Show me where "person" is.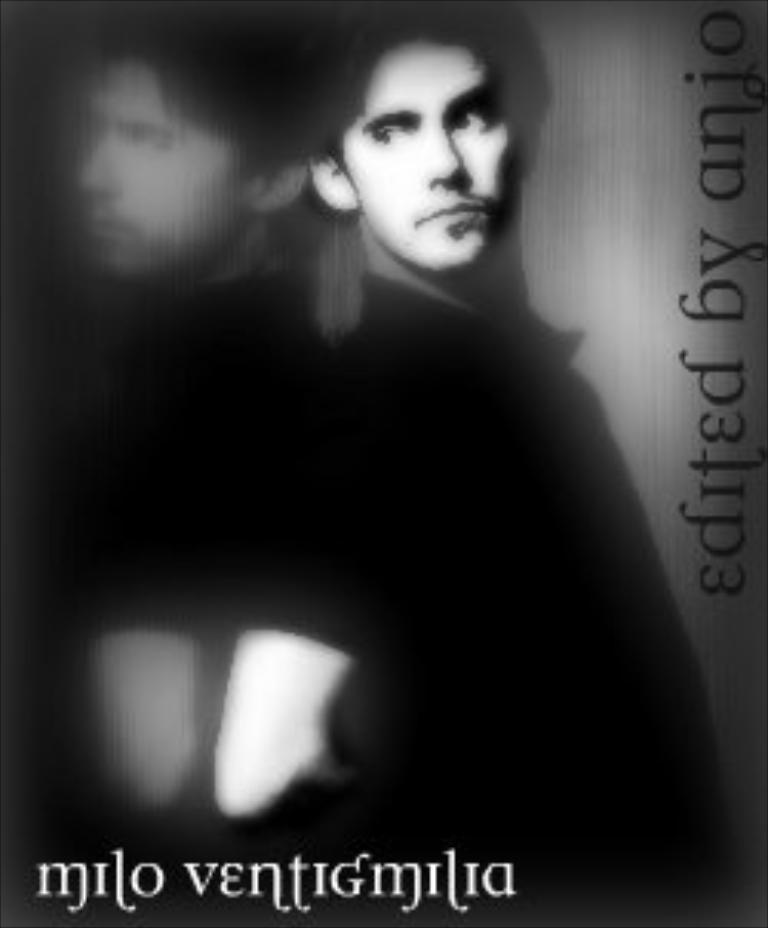
"person" is at [206,9,728,836].
